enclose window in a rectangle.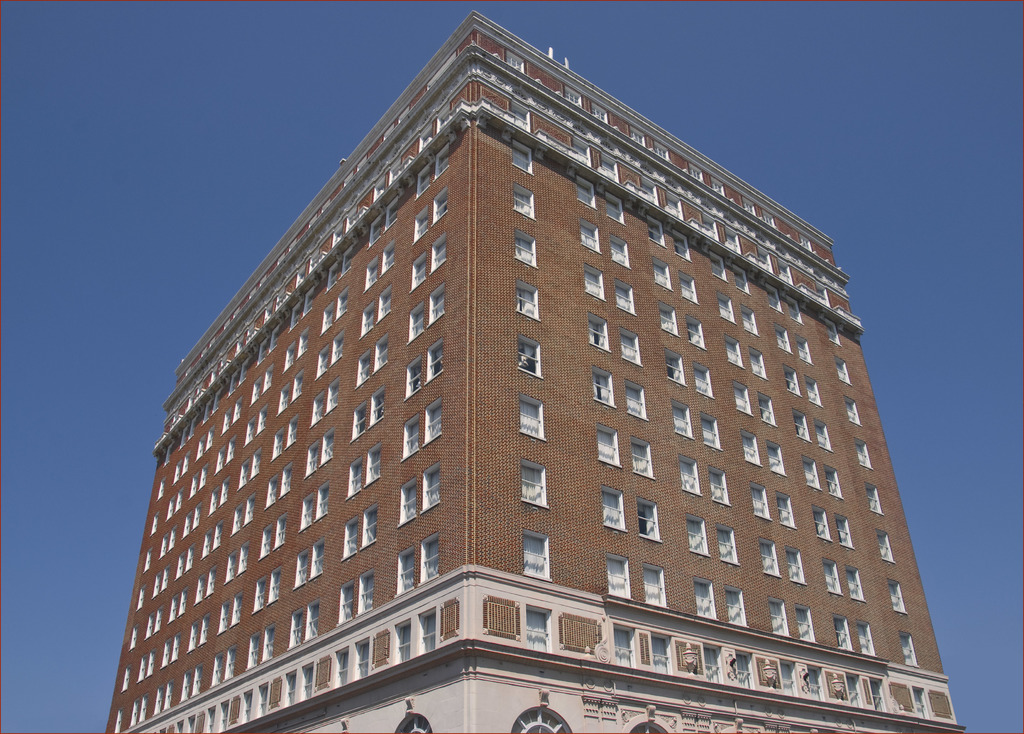
bbox=(513, 329, 547, 378).
